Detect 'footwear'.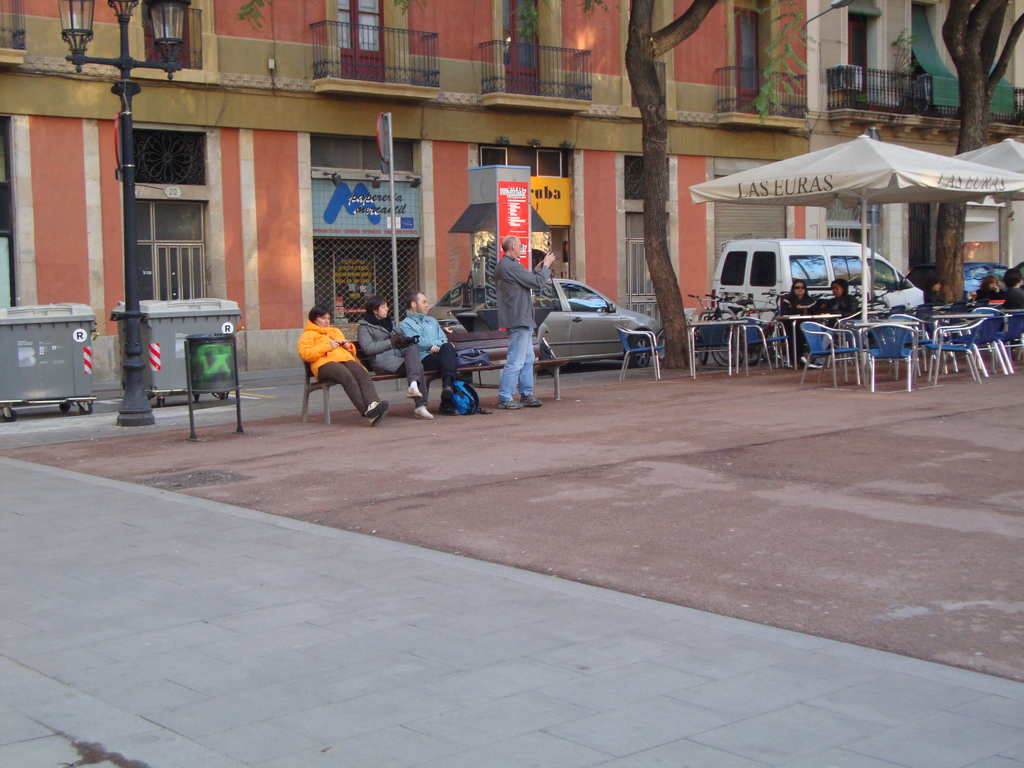
Detected at x1=801, y1=355, x2=822, y2=367.
